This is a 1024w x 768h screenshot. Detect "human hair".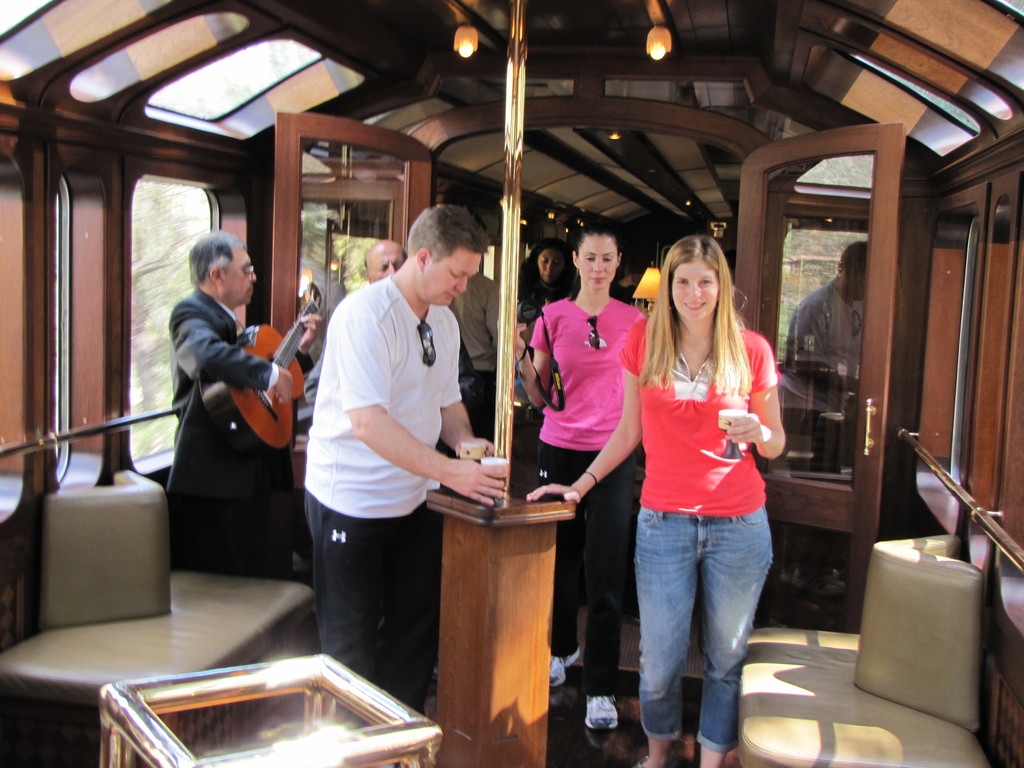
bbox=(188, 228, 247, 288).
